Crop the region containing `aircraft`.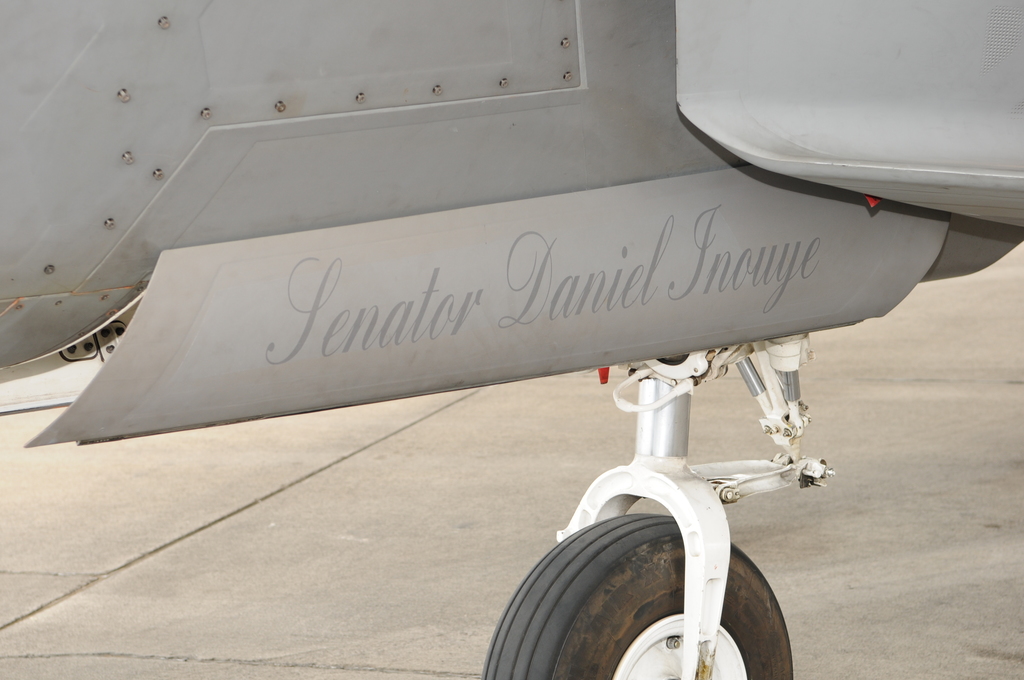
Crop region: <box>87,6,1000,626</box>.
